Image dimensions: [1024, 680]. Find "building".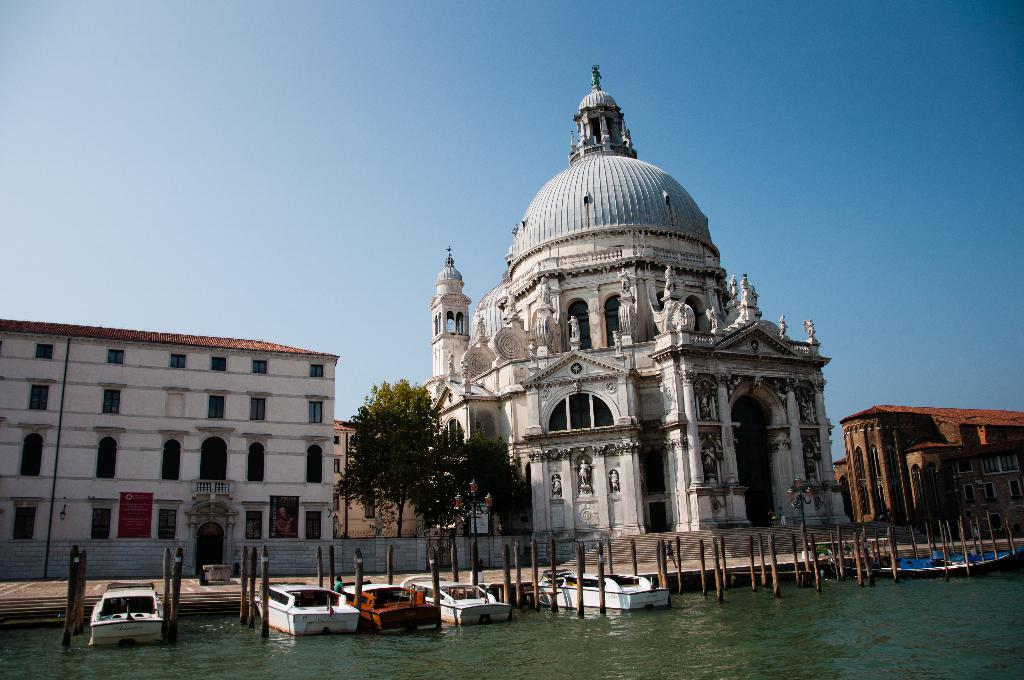
(427,67,832,538).
